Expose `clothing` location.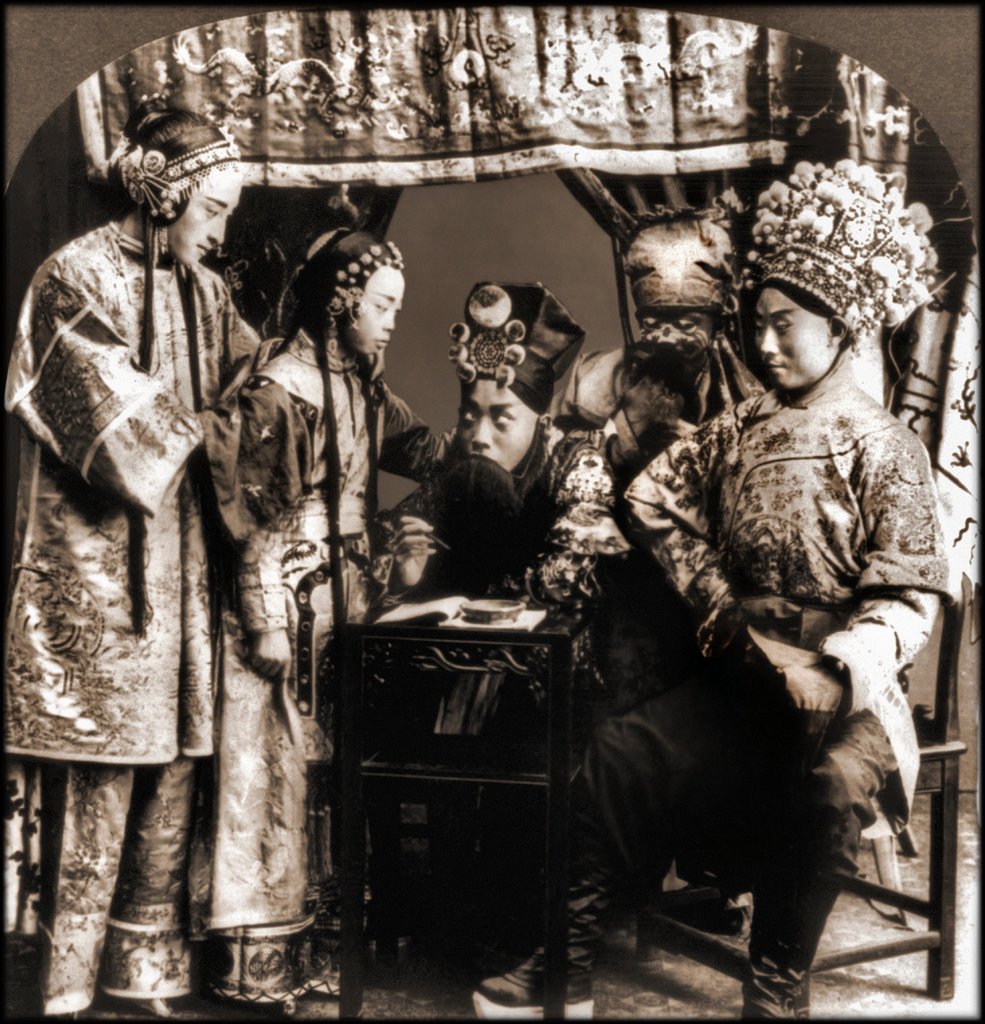
Exposed at [546,218,764,902].
